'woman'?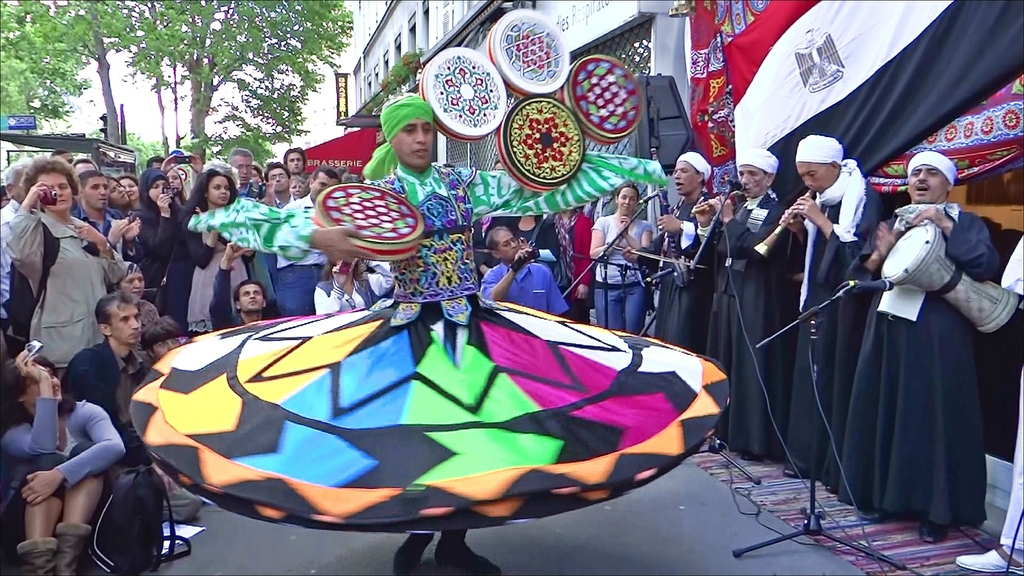
(470, 212, 508, 290)
